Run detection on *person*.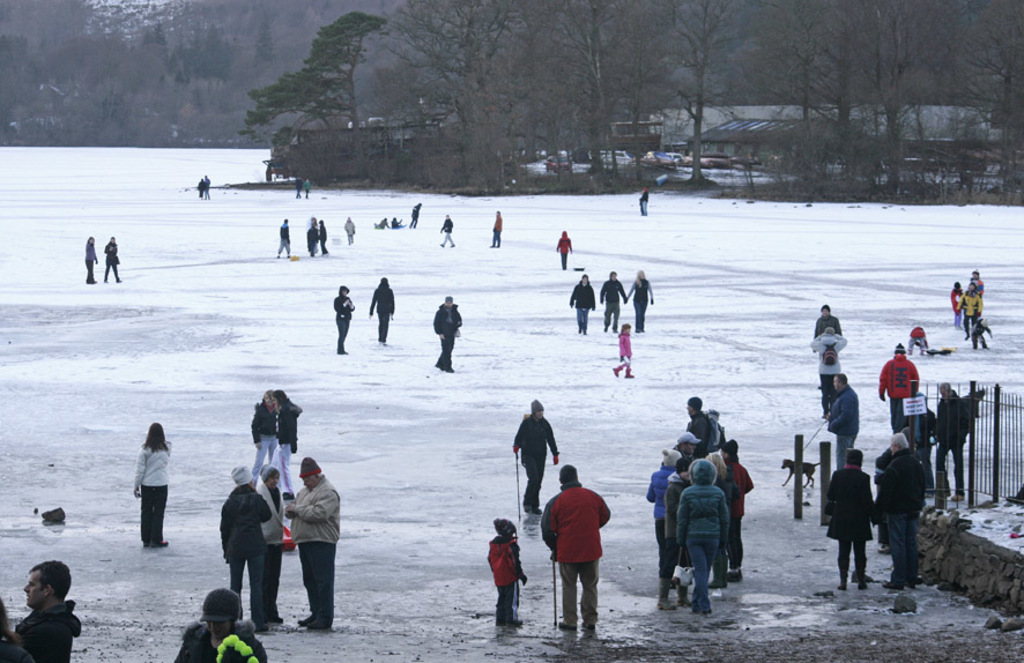
Result: <box>485,206,503,249</box>.
